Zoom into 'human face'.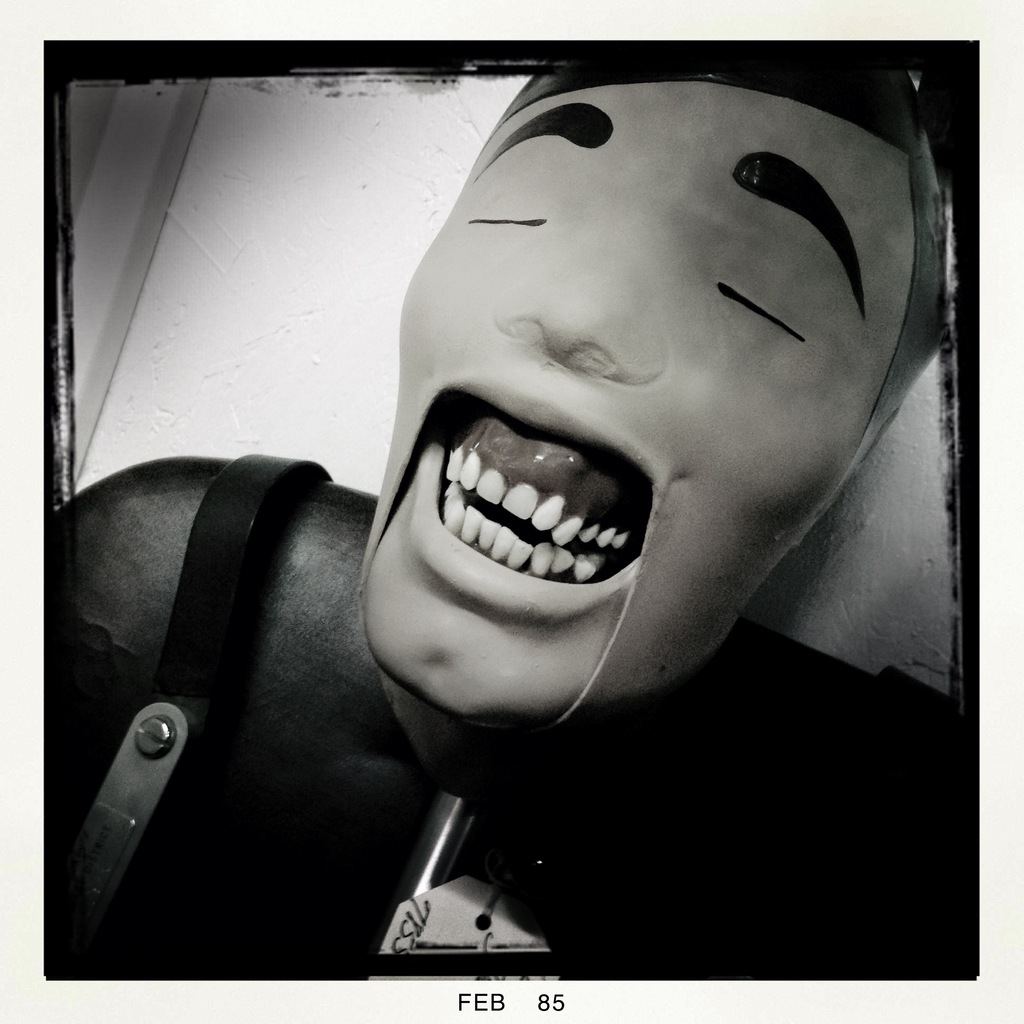
Zoom target: [354,78,891,720].
